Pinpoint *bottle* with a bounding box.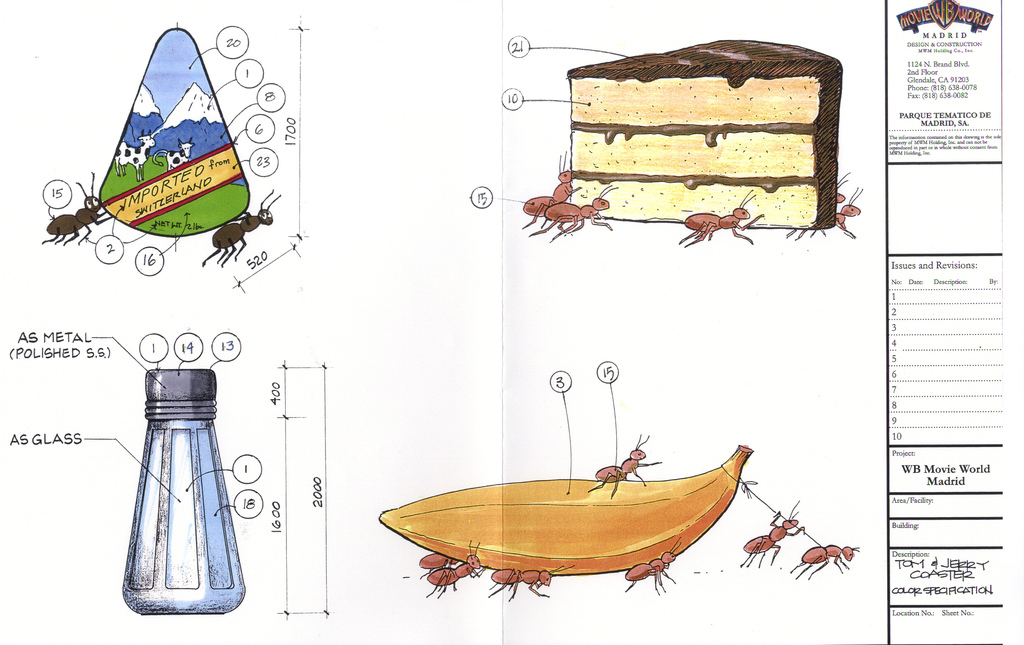
<box>118,366,246,613</box>.
